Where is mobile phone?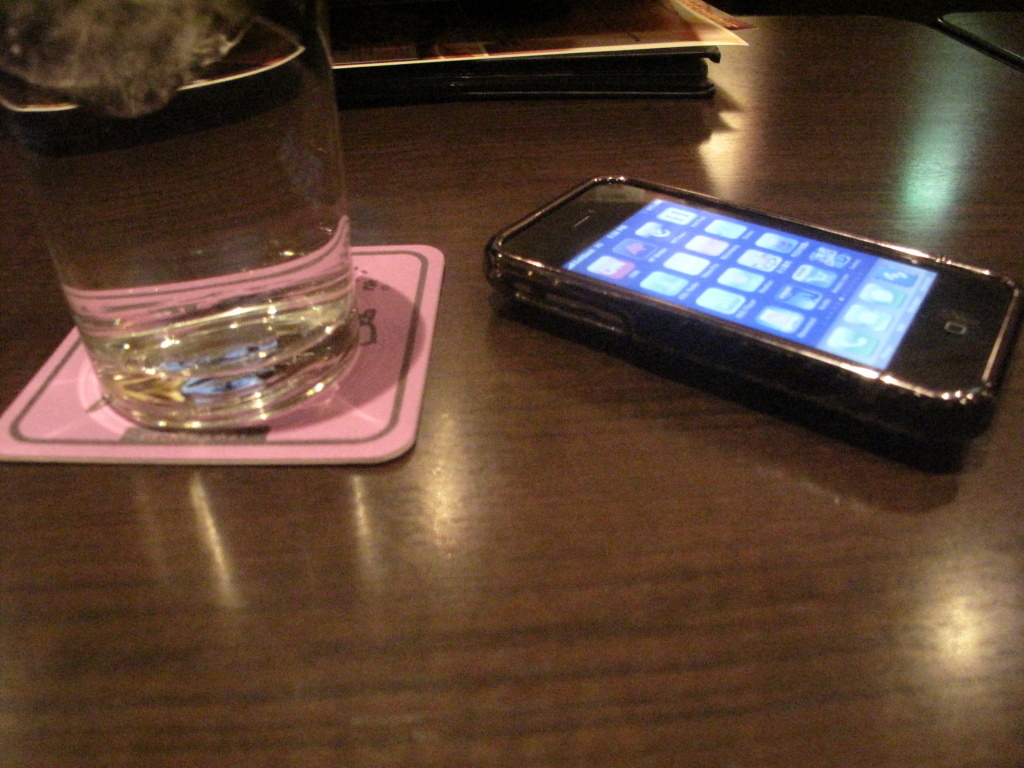
box=[477, 174, 1023, 470].
